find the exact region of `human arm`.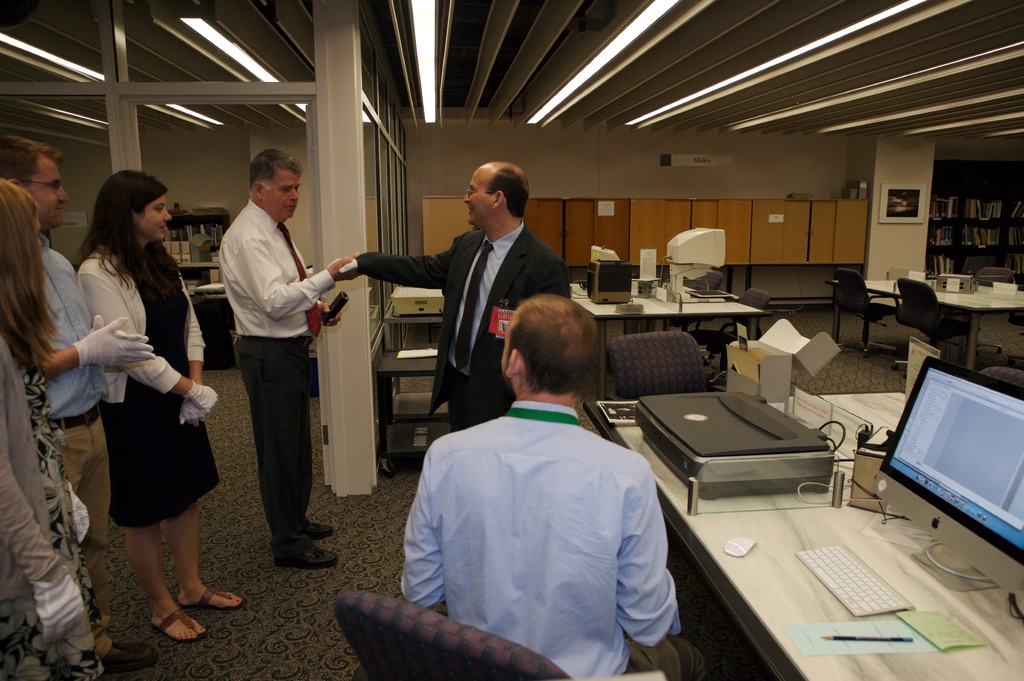
Exact region: l=332, t=230, r=461, b=292.
